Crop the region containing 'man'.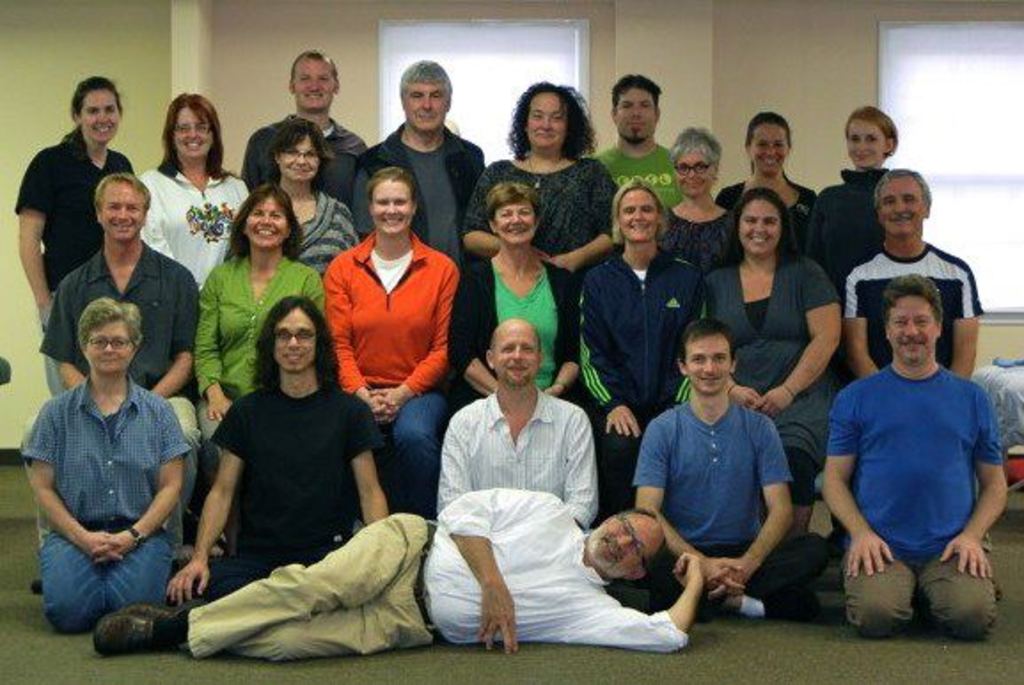
Crop region: 839/167/978/380.
